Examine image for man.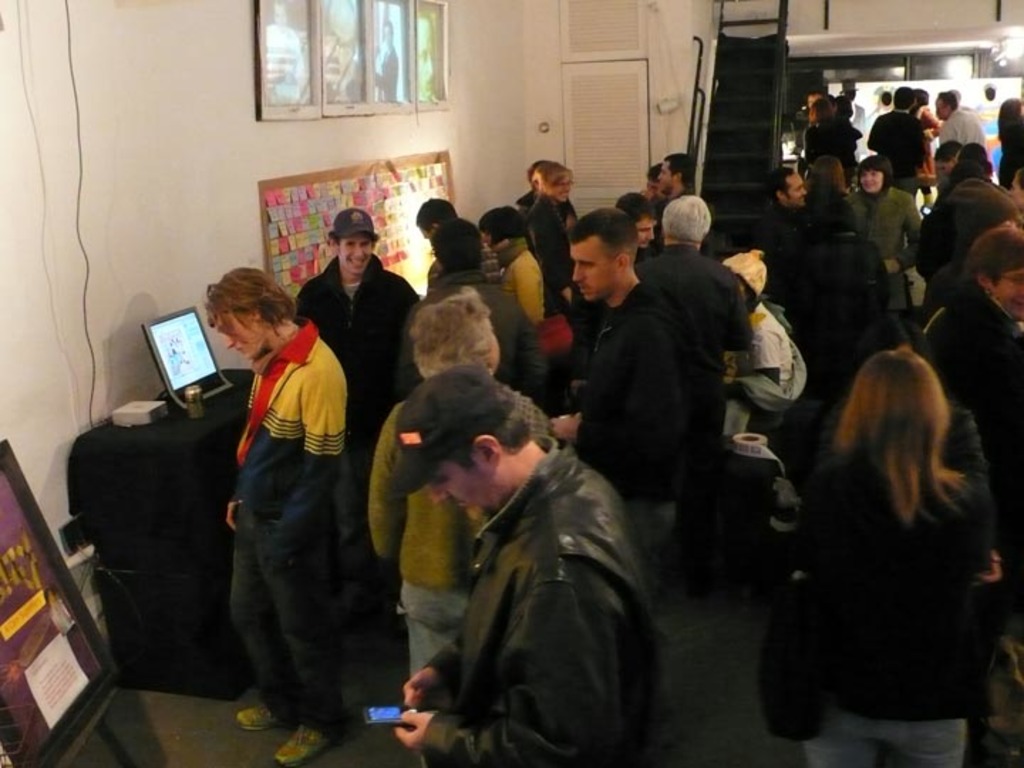
Examination result: (545,215,714,566).
